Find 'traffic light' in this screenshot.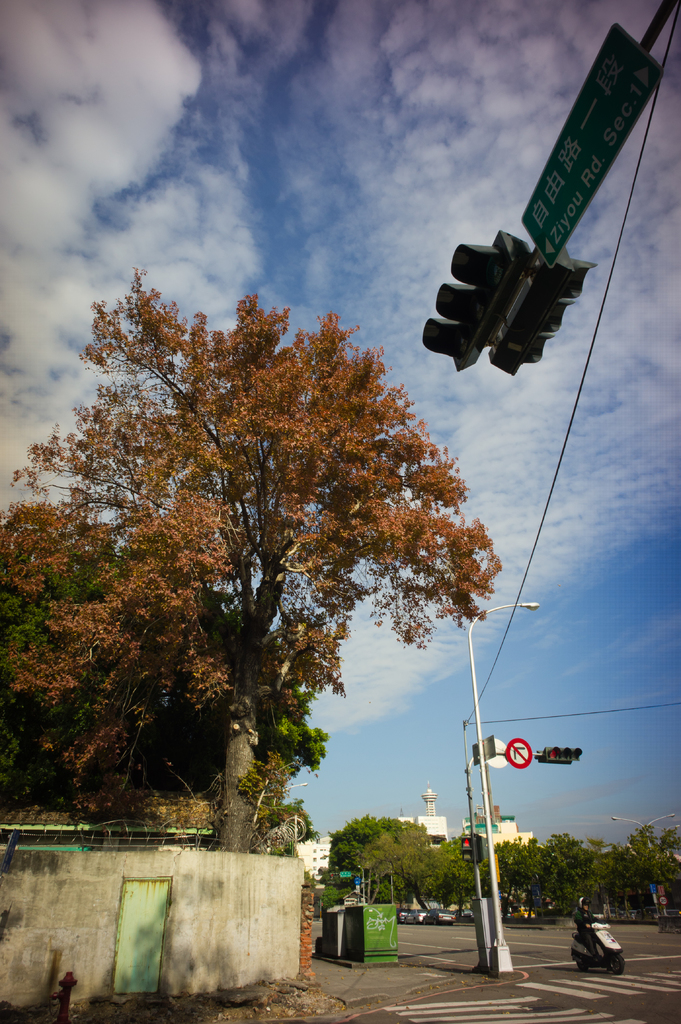
The bounding box for 'traffic light' is (left=484, top=242, right=598, bottom=372).
